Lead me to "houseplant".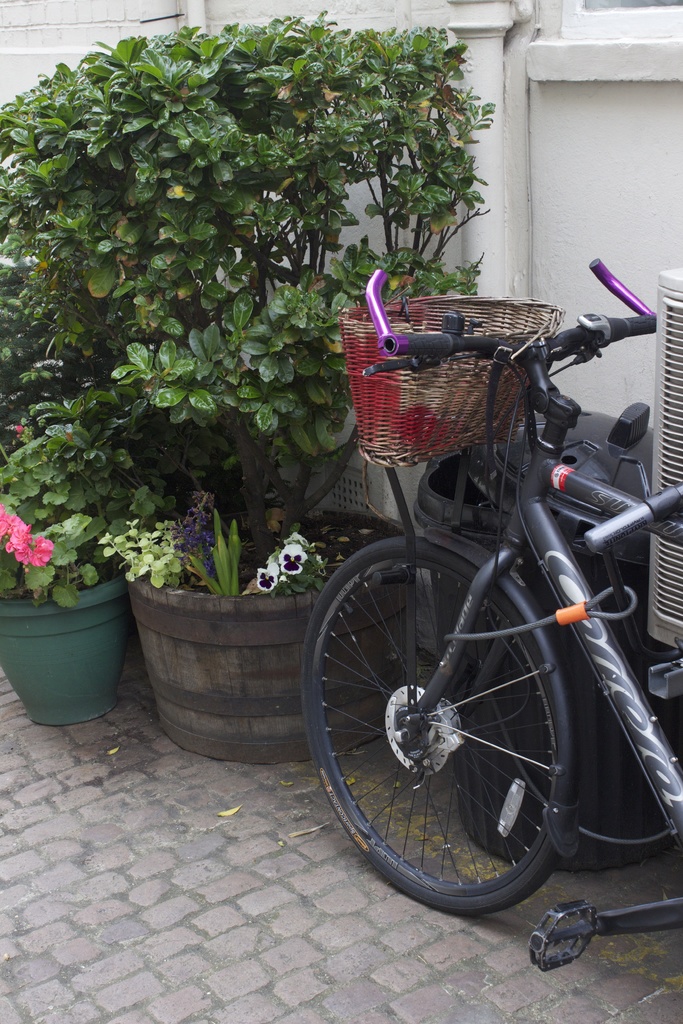
Lead to <box>0,386,167,732</box>.
